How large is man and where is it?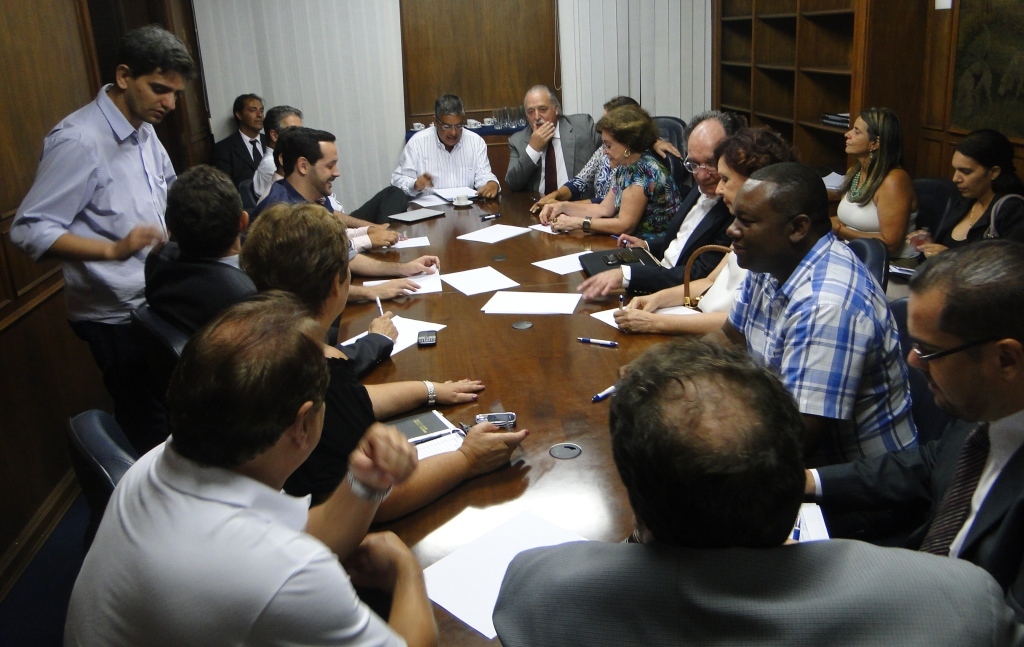
Bounding box: BBox(22, 23, 201, 459).
